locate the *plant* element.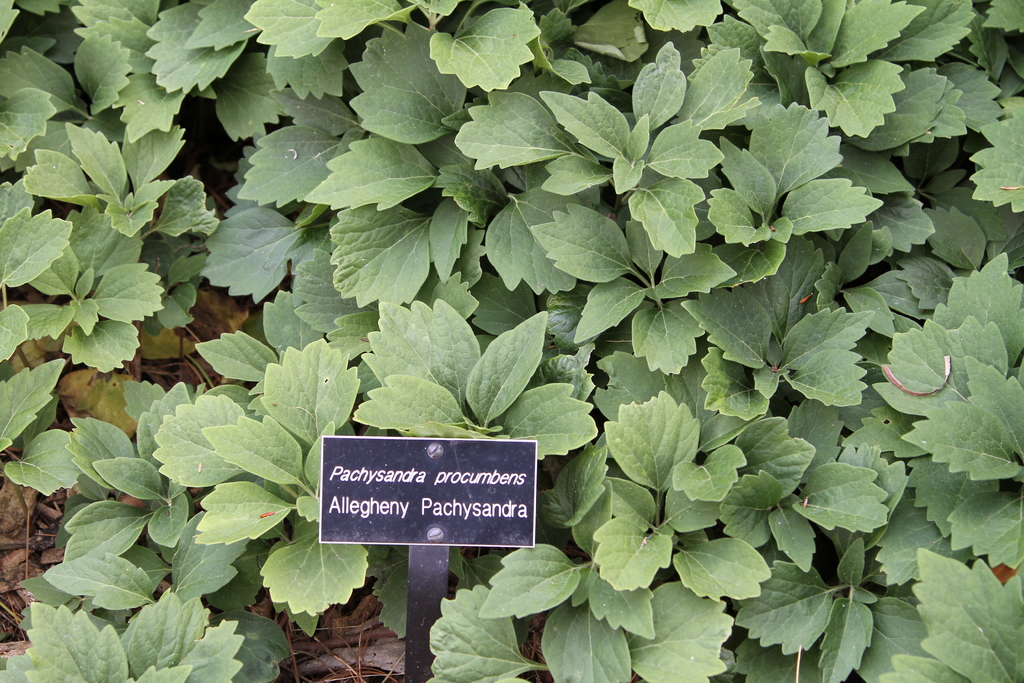
Element bbox: pyautogui.locateOnScreen(0, 300, 87, 508).
